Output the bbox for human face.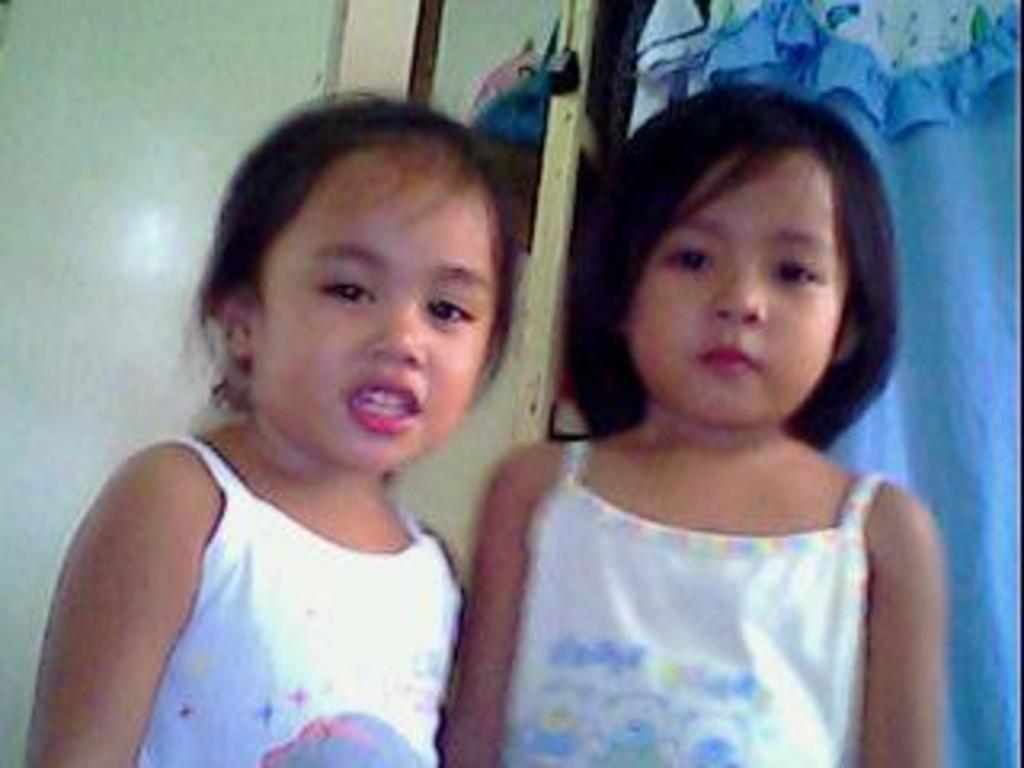
{"x1": 253, "y1": 144, "x2": 496, "y2": 477}.
